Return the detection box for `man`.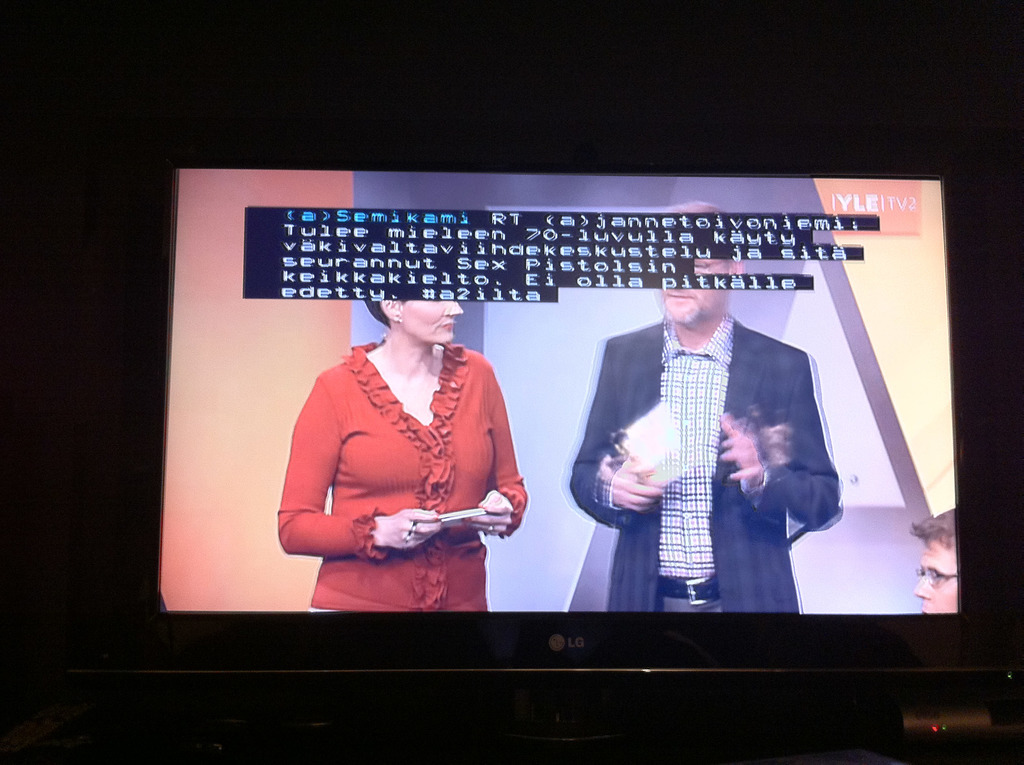
left=596, top=278, right=832, bottom=597.
